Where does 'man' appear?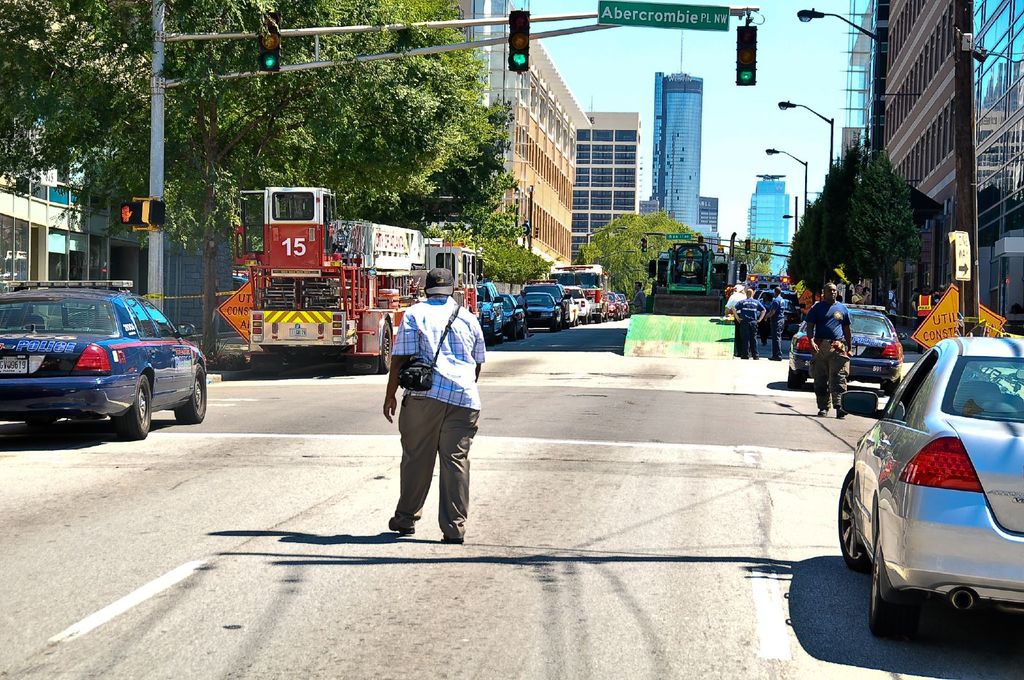
Appears at [left=678, top=250, right=700, bottom=280].
